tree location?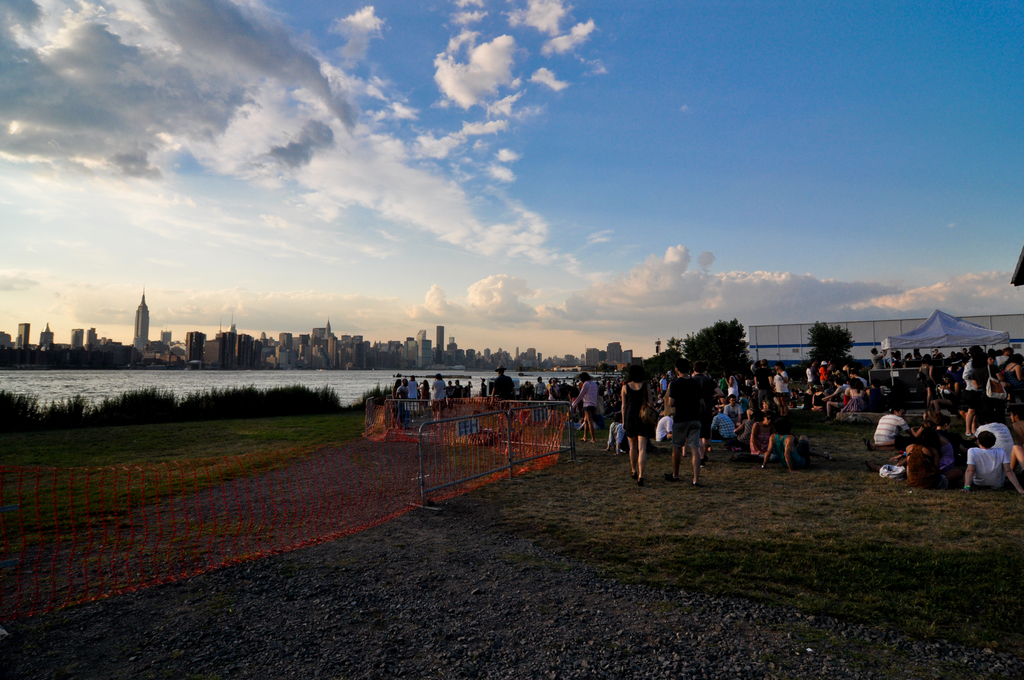
{"left": 681, "top": 319, "right": 777, "bottom": 386}
